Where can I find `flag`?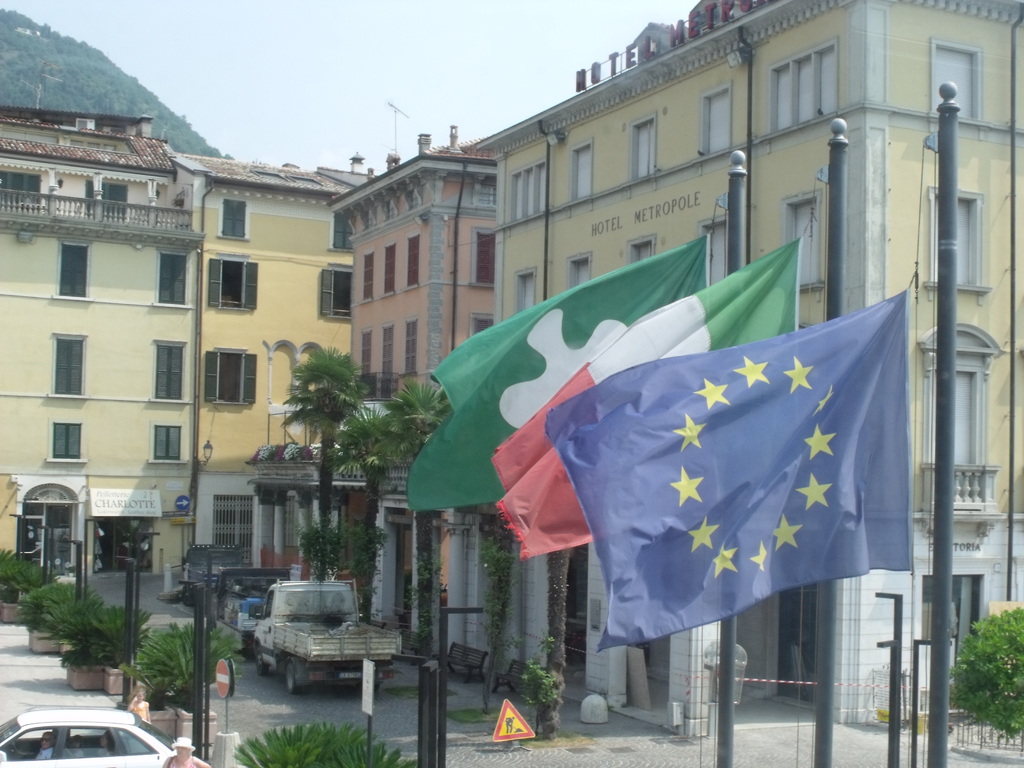
You can find it at left=486, top=236, right=806, bottom=559.
